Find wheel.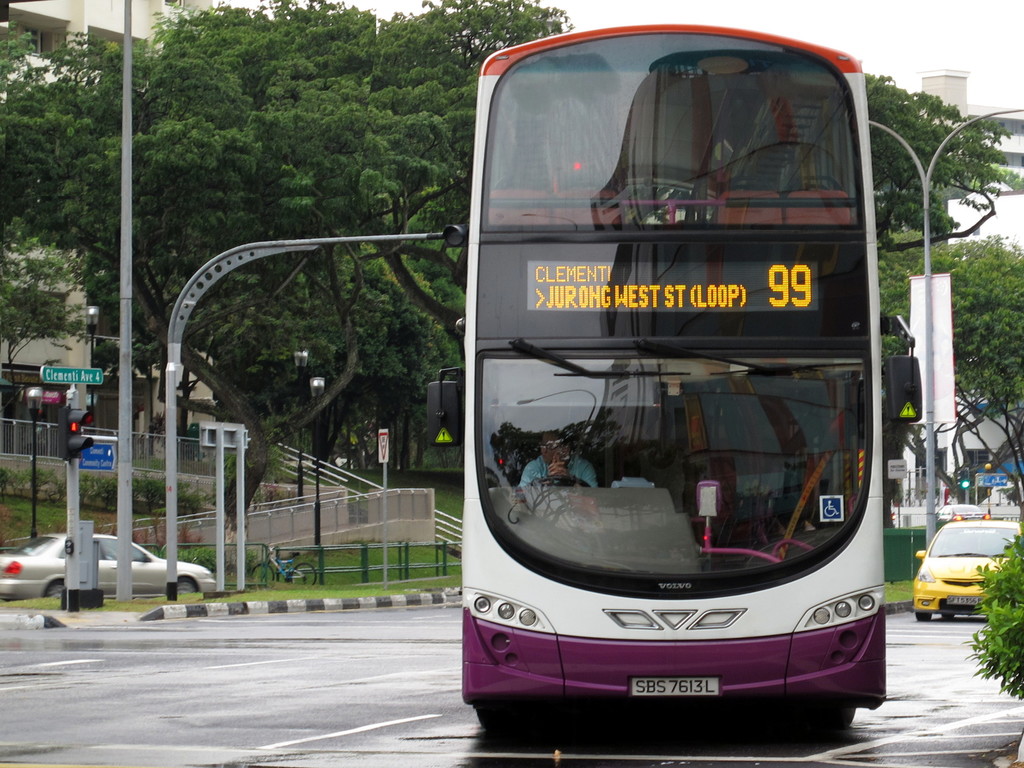
531/477/590/488.
